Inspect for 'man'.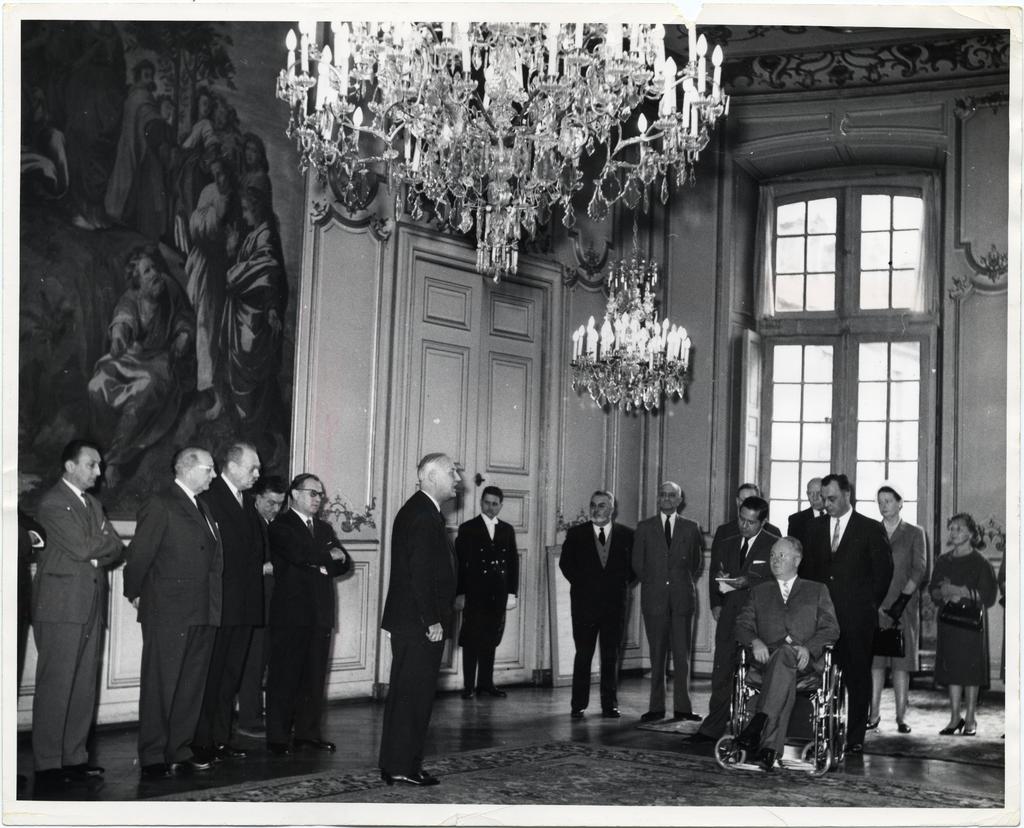
Inspection: [x1=248, y1=468, x2=285, y2=744].
